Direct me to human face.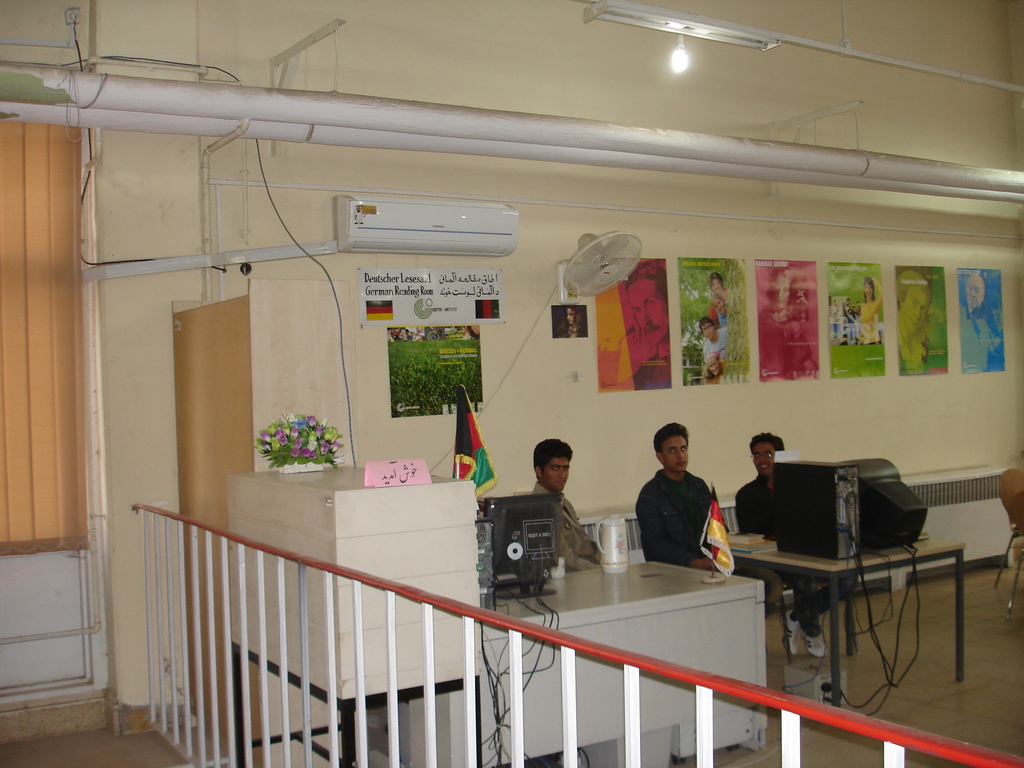
Direction: pyautogui.locateOnScreen(628, 278, 677, 348).
